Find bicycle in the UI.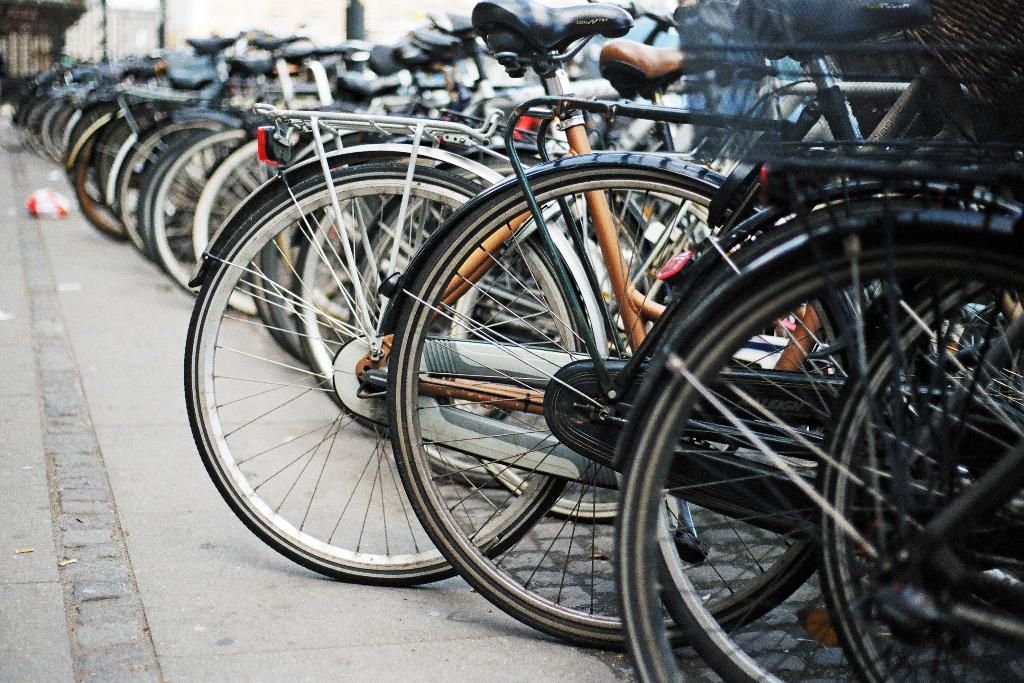
UI element at (360,24,1023,648).
